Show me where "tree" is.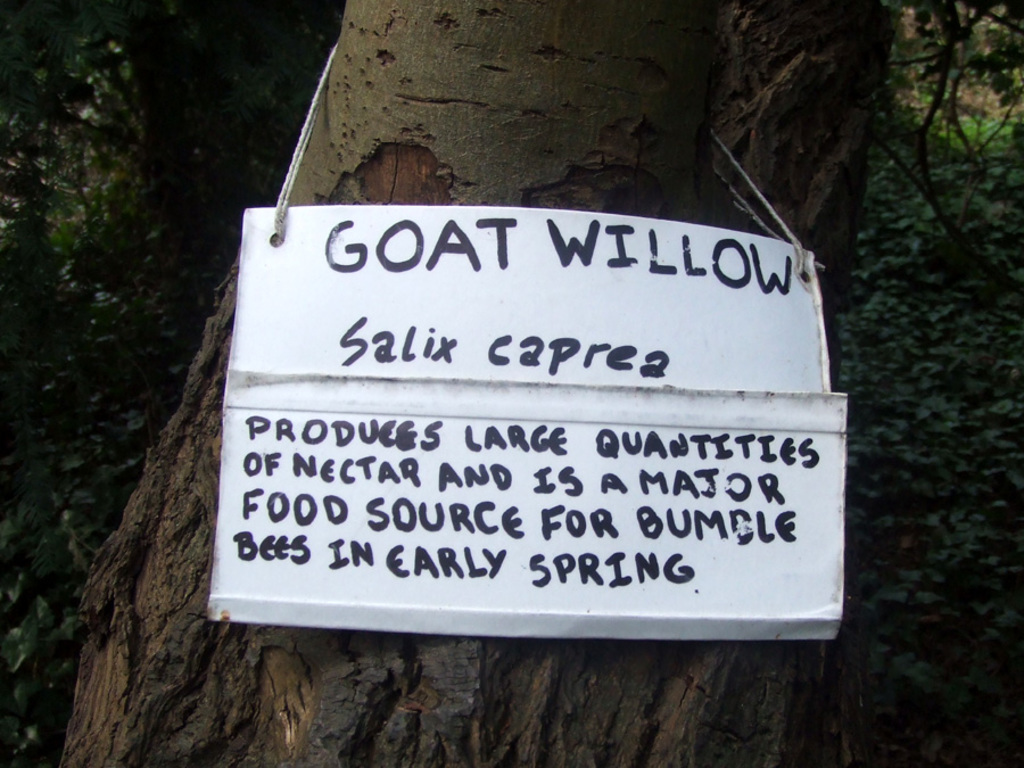
"tree" is at <box>55,0,894,767</box>.
